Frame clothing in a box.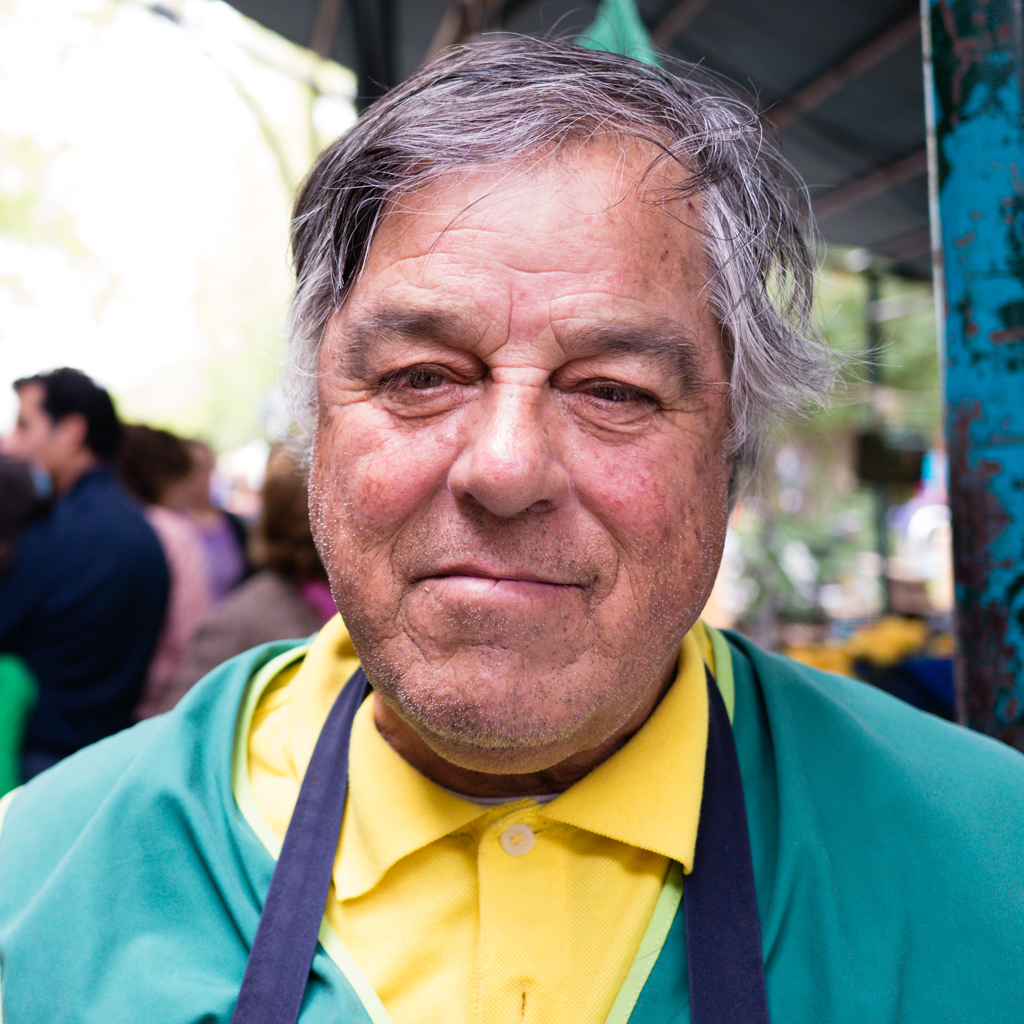
bbox=(0, 609, 998, 1009).
